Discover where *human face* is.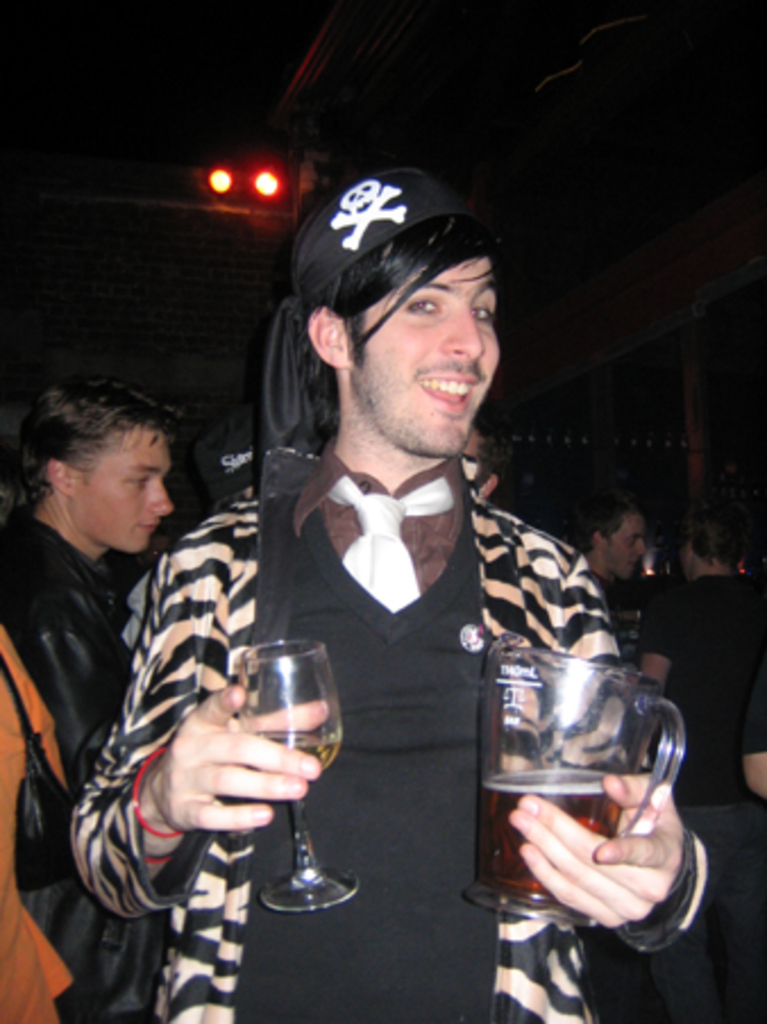
Discovered at 75, 427, 182, 552.
